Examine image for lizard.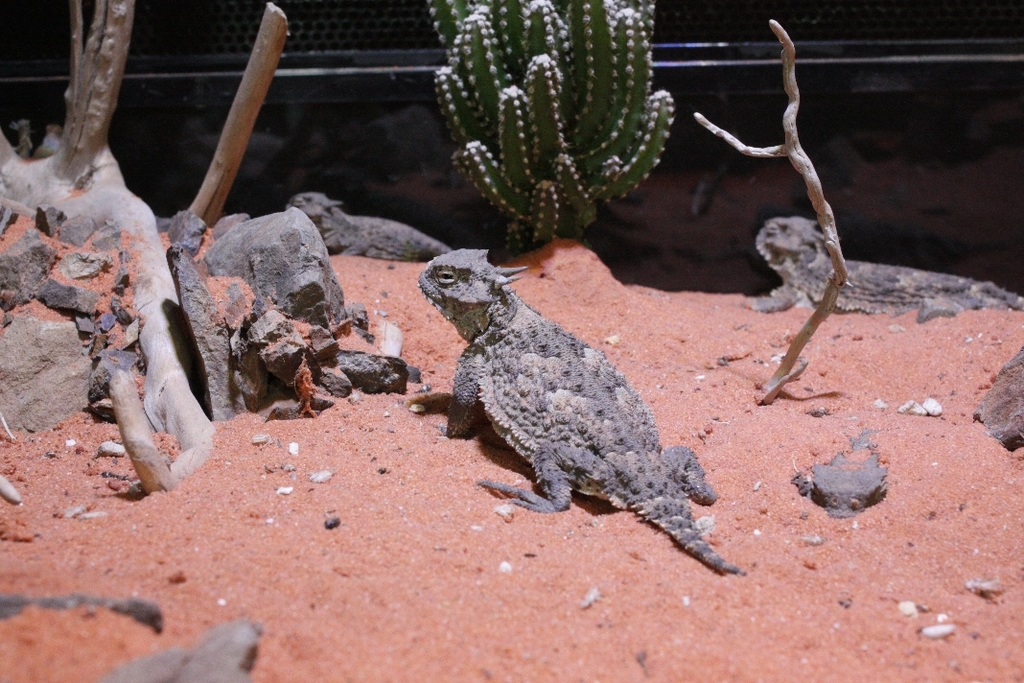
Examination result: l=750, t=200, r=1007, b=308.
